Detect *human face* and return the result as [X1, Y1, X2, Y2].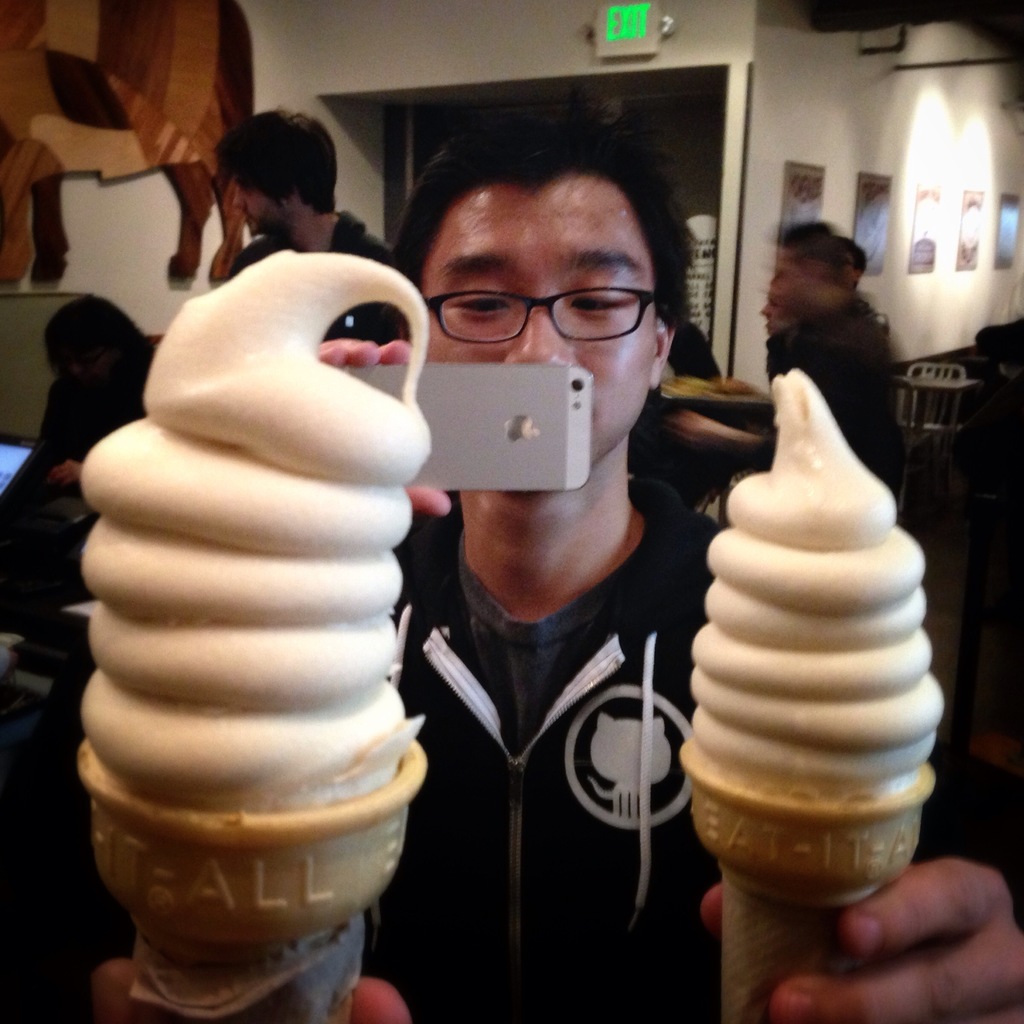
[234, 185, 290, 236].
